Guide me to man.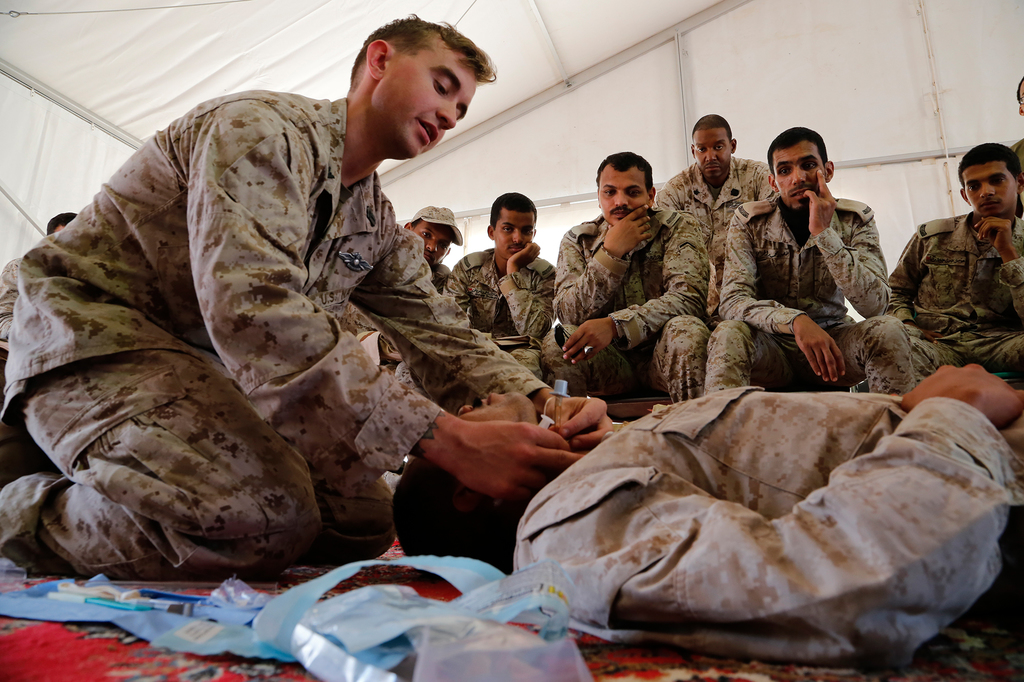
Guidance: left=543, top=148, right=712, bottom=400.
